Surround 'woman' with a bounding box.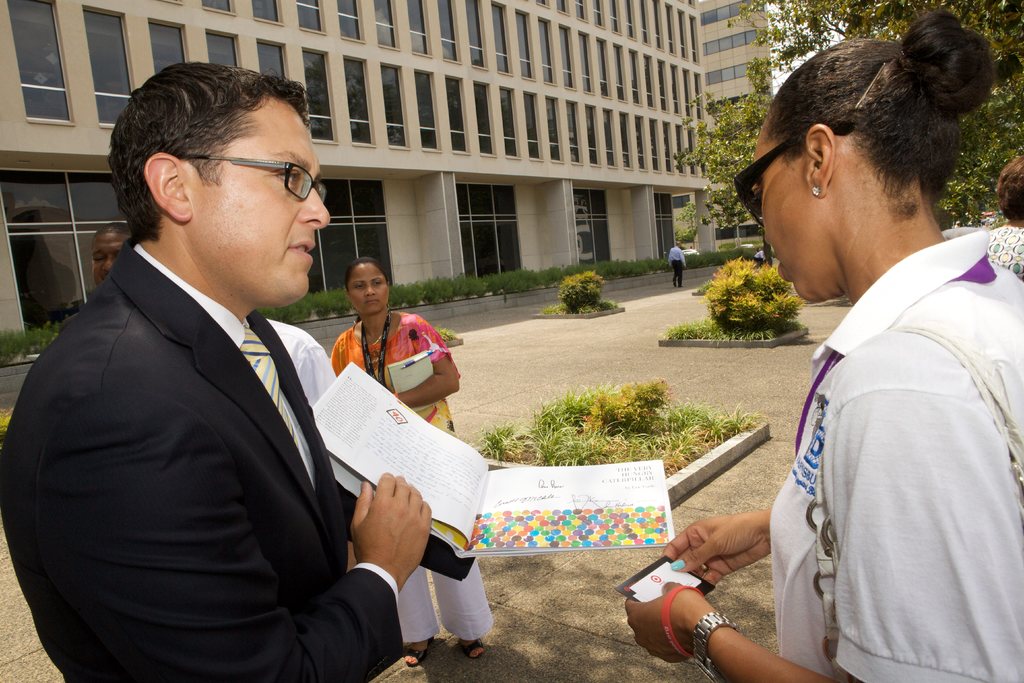
329 258 496 670.
